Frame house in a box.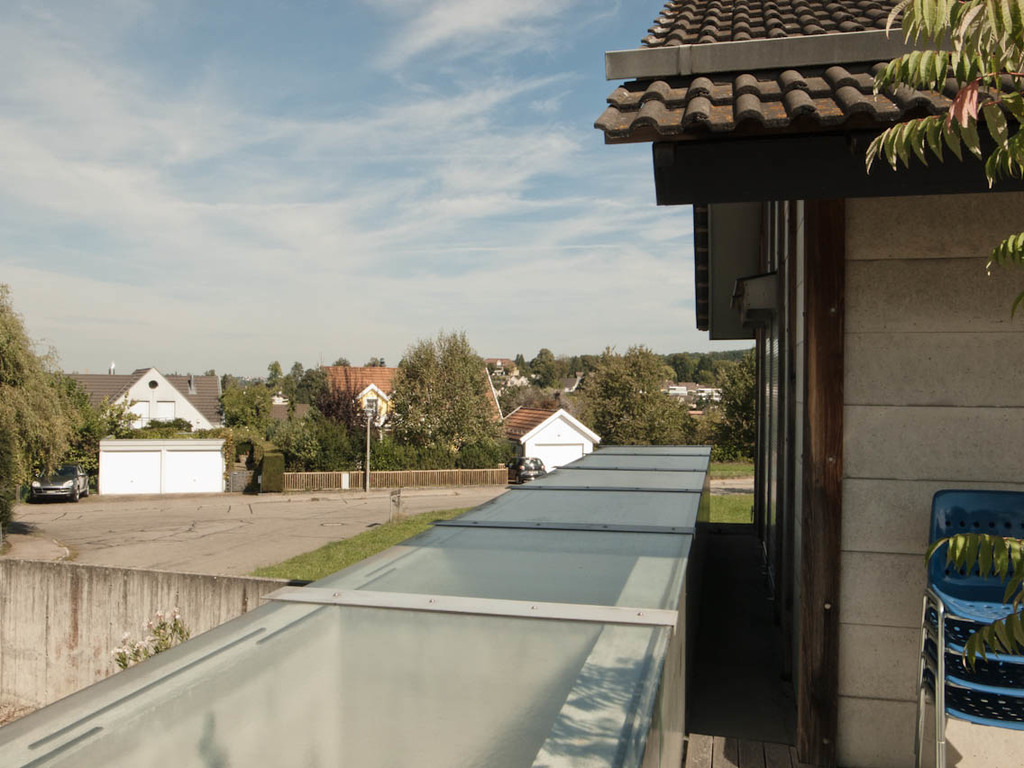
pyautogui.locateOnScreen(313, 361, 397, 439).
